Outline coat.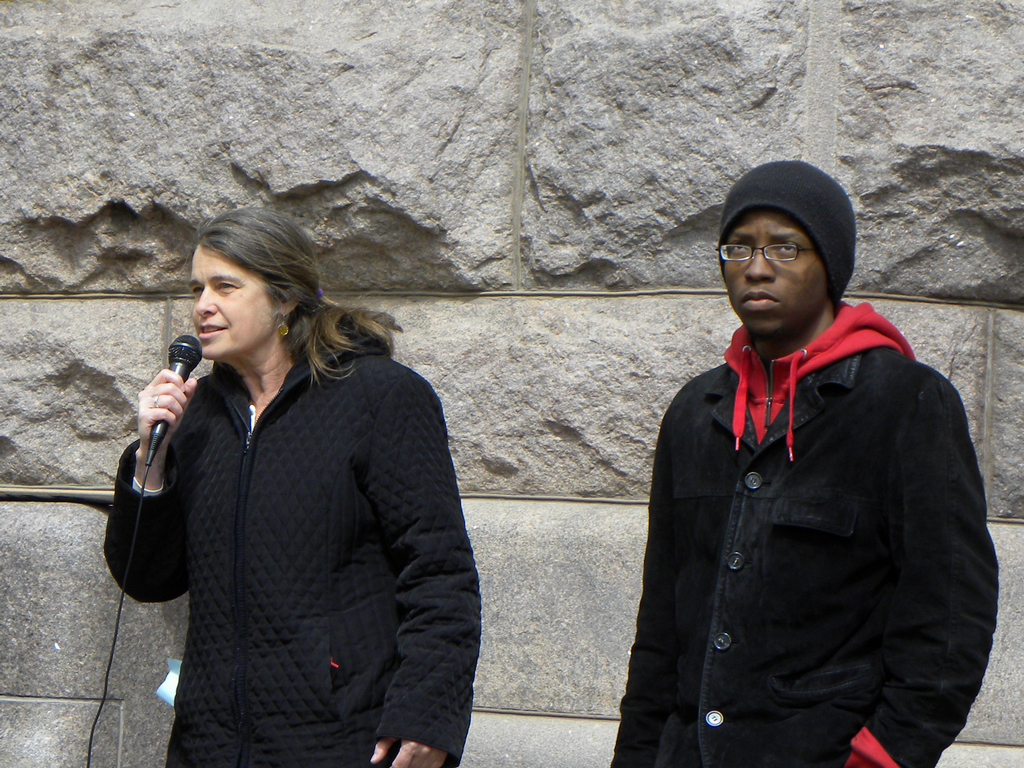
Outline: l=106, t=323, r=480, b=766.
